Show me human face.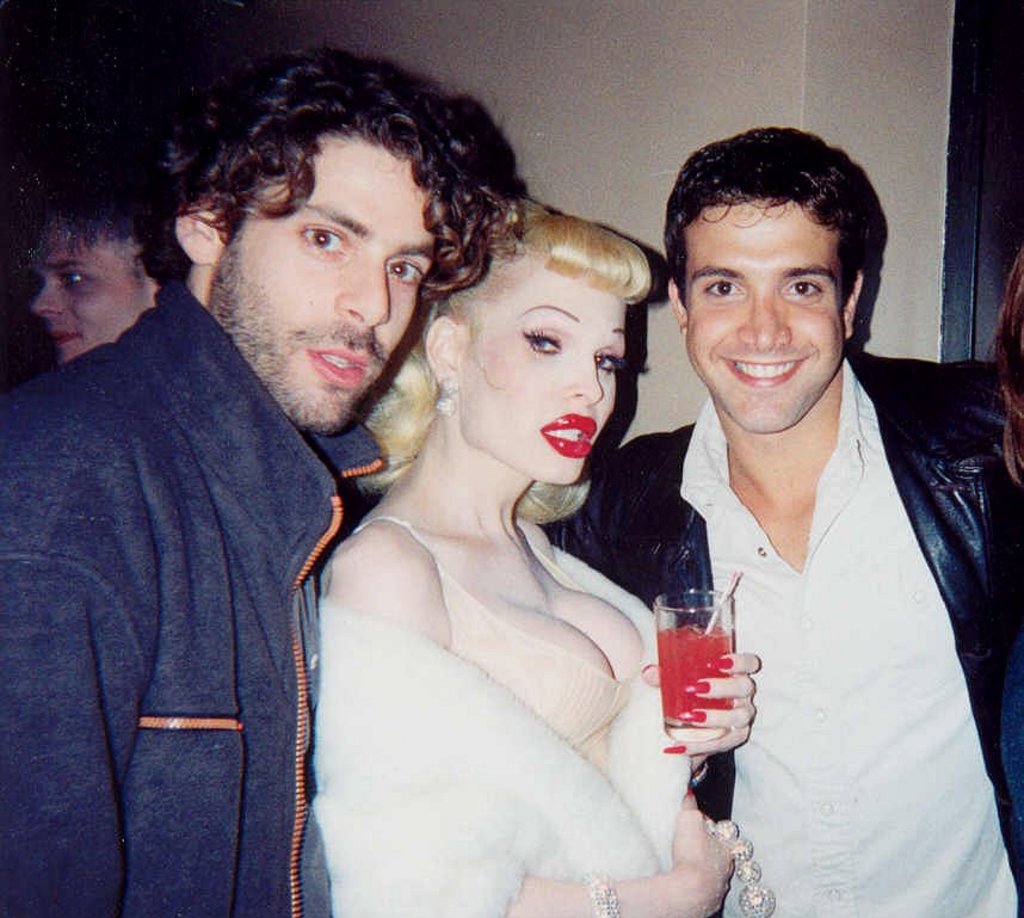
human face is here: bbox=[464, 263, 627, 479].
